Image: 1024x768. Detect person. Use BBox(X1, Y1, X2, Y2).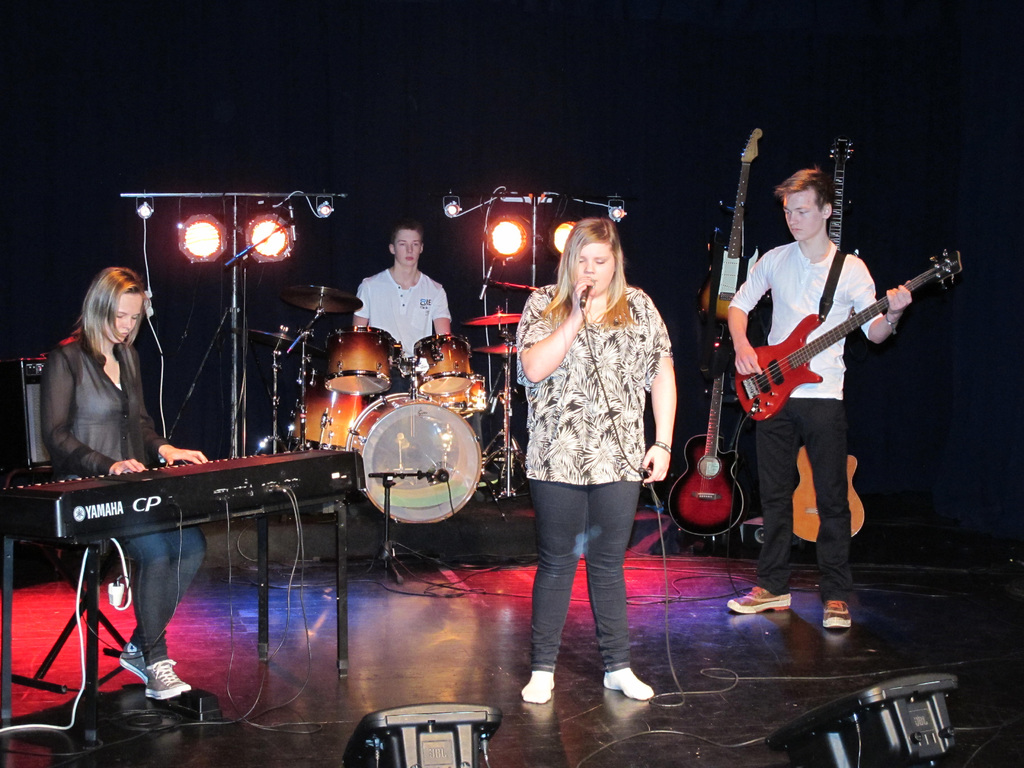
BBox(44, 264, 211, 701).
